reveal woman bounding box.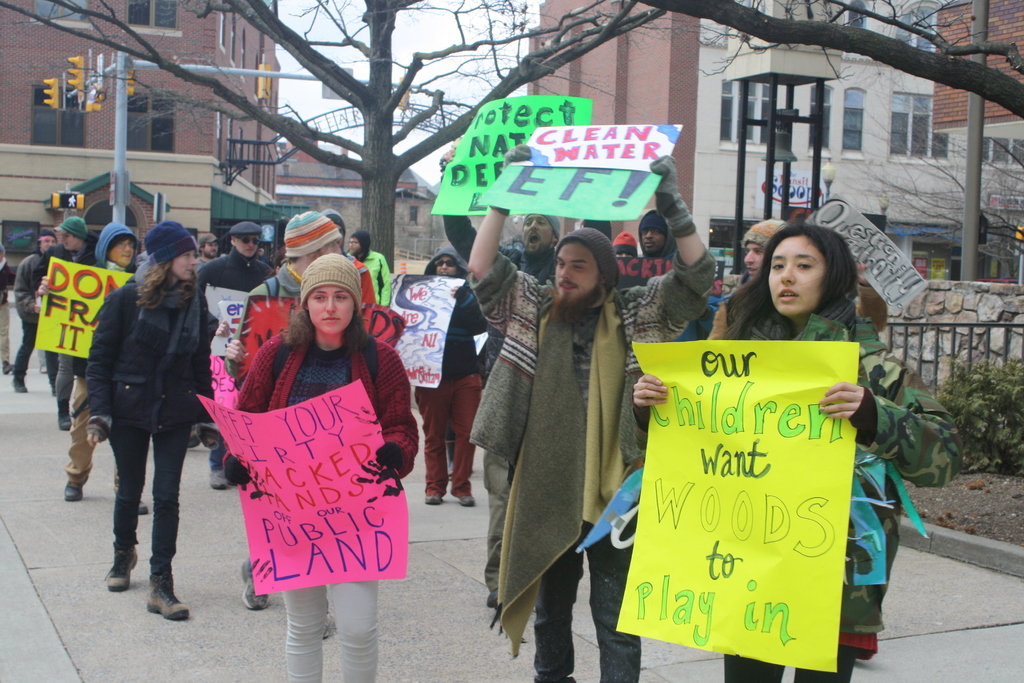
Revealed: bbox=[219, 267, 401, 675].
